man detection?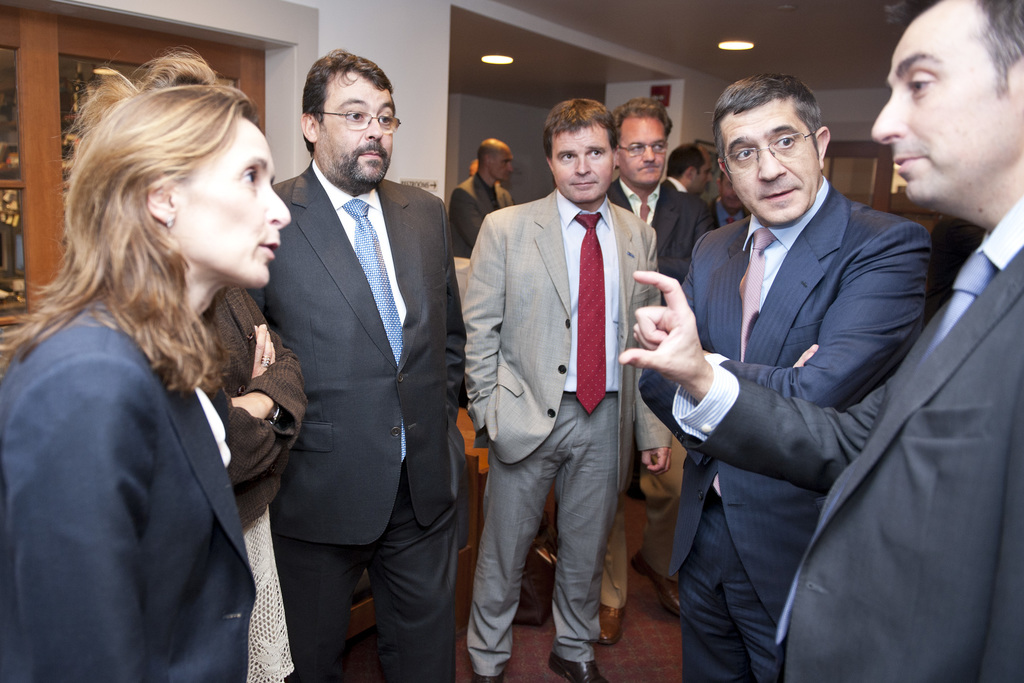
{"left": 574, "top": 109, "right": 724, "bottom": 345}
